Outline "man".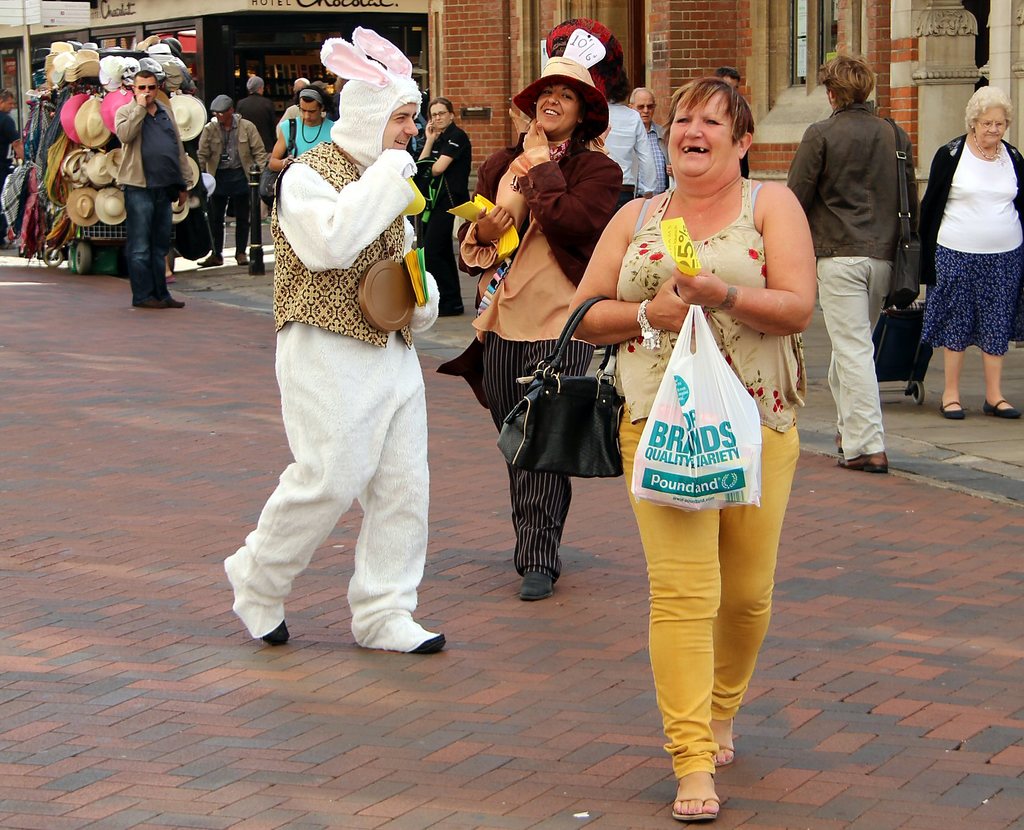
Outline: Rect(228, 76, 465, 678).
